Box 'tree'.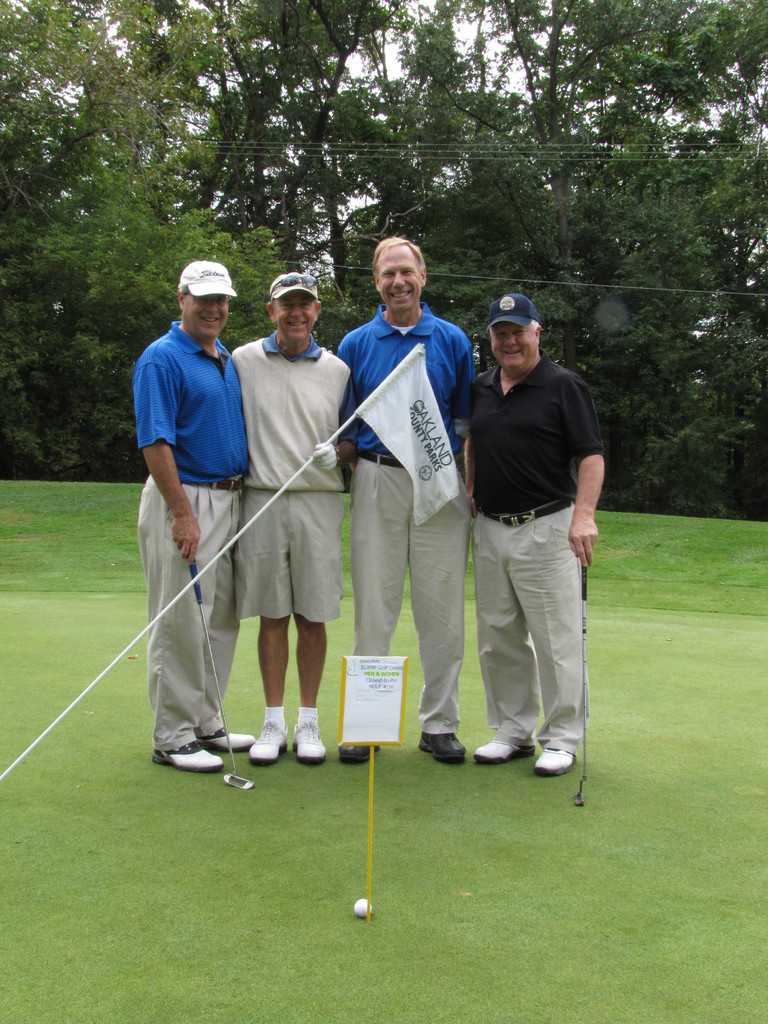
{"left": 135, "top": 0, "right": 394, "bottom": 312}.
